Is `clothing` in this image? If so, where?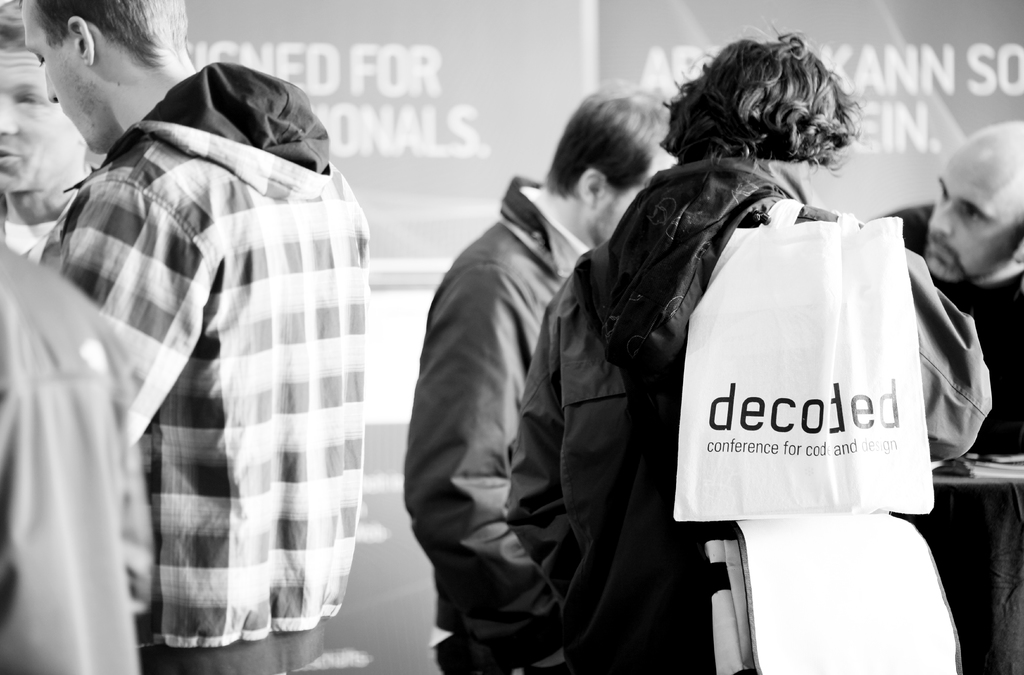
Yes, at {"x1": 404, "y1": 172, "x2": 596, "y2": 674}.
